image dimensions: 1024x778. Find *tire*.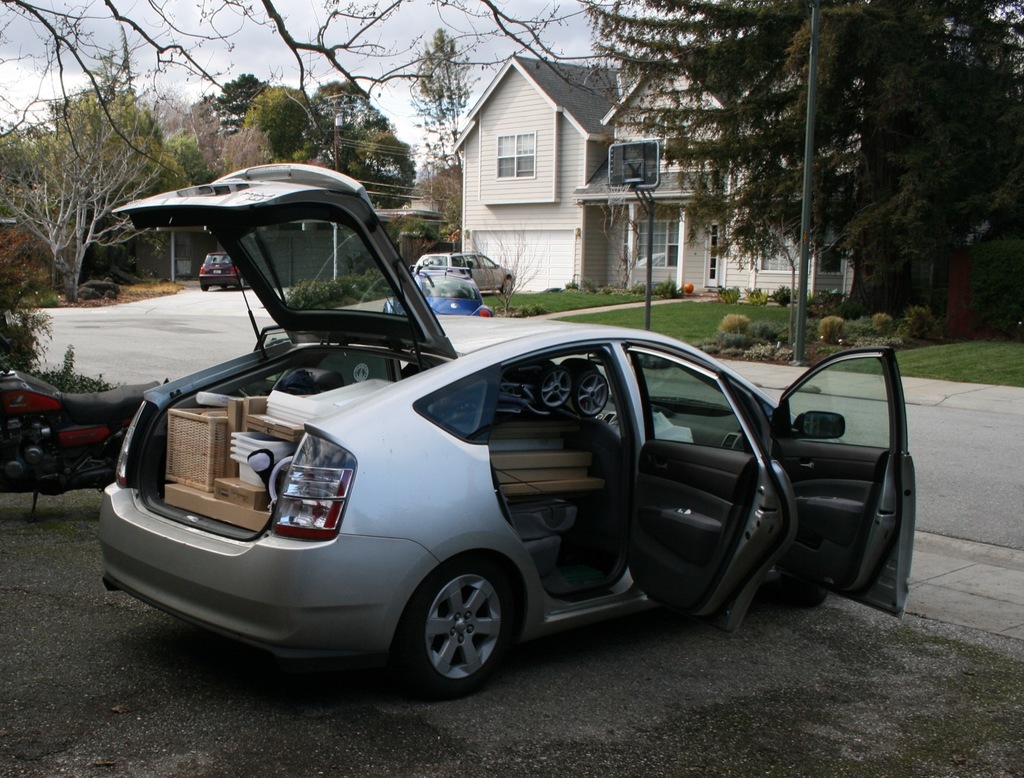
<region>501, 275, 515, 295</region>.
